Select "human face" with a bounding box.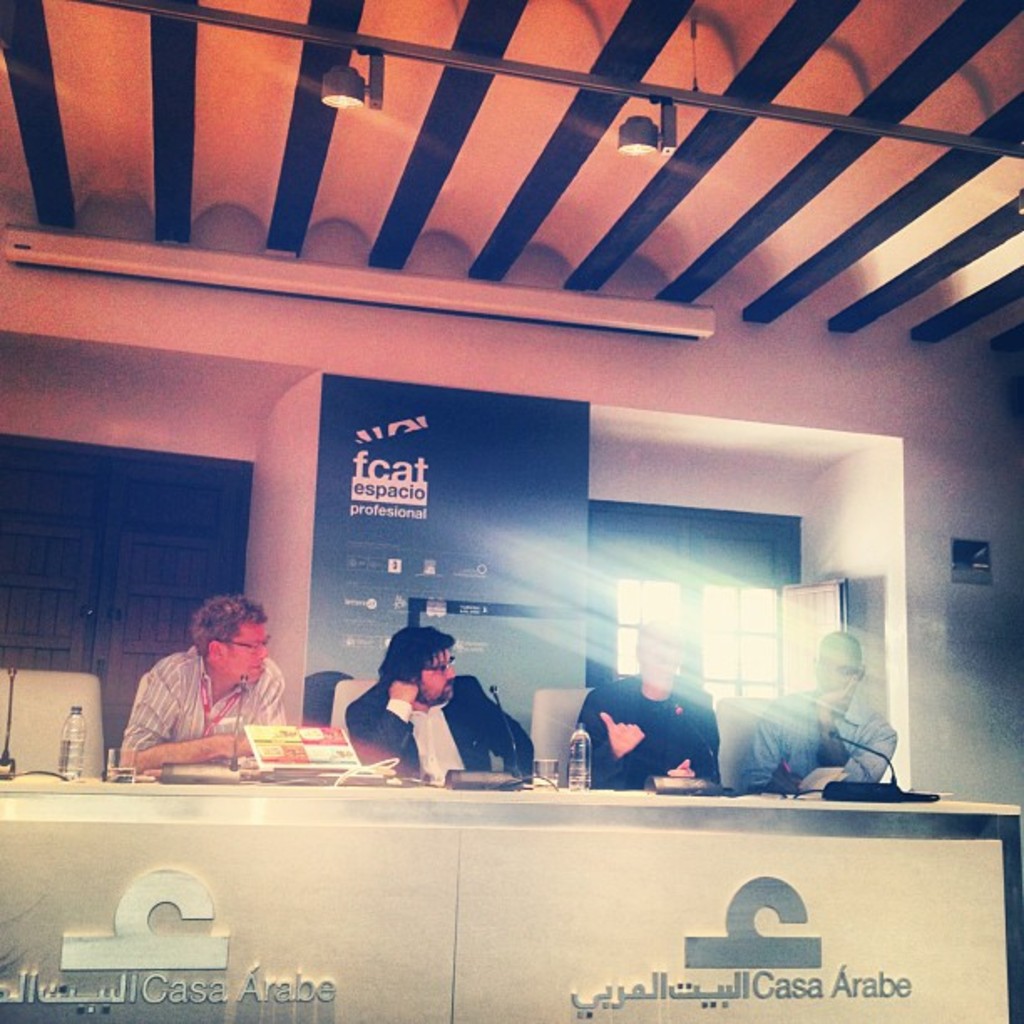
crop(817, 653, 857, 688).
